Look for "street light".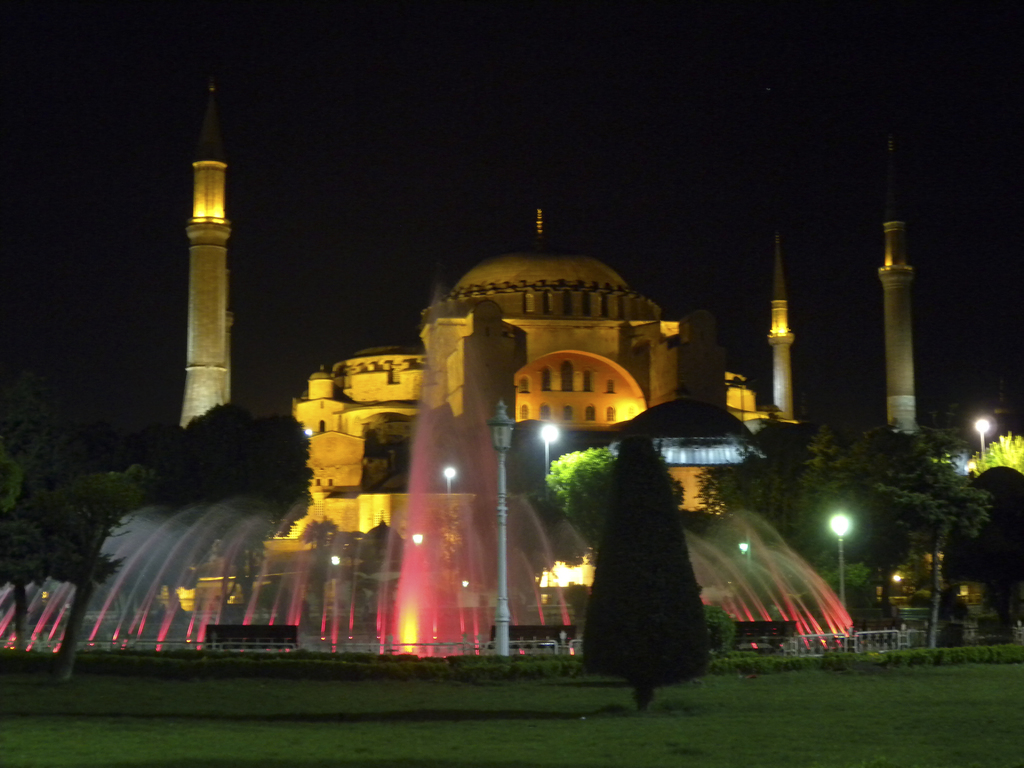
Found: 972, 415, 992, 470.
